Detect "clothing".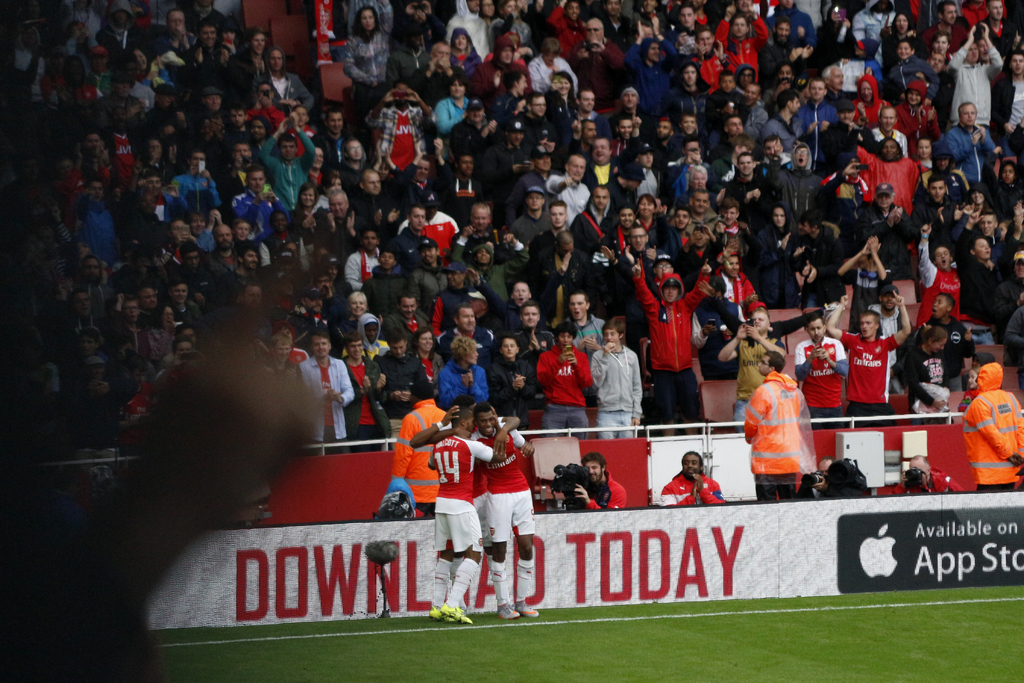
Detected at box=[860, 72, 913, 130].
